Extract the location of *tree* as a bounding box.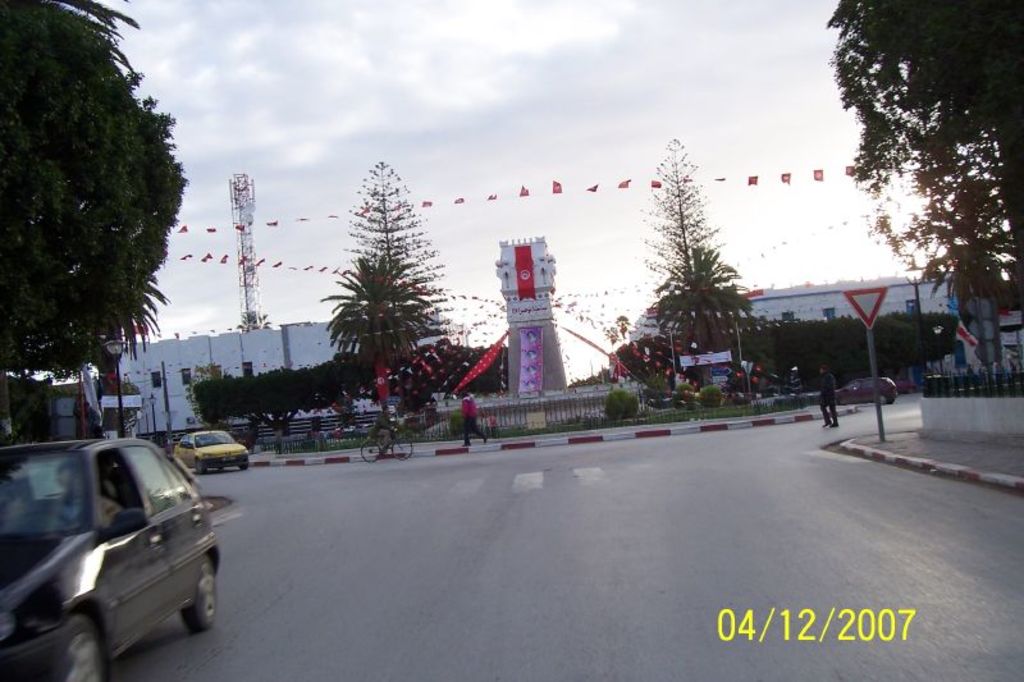
bbox=(88, 267, 159, 431).
